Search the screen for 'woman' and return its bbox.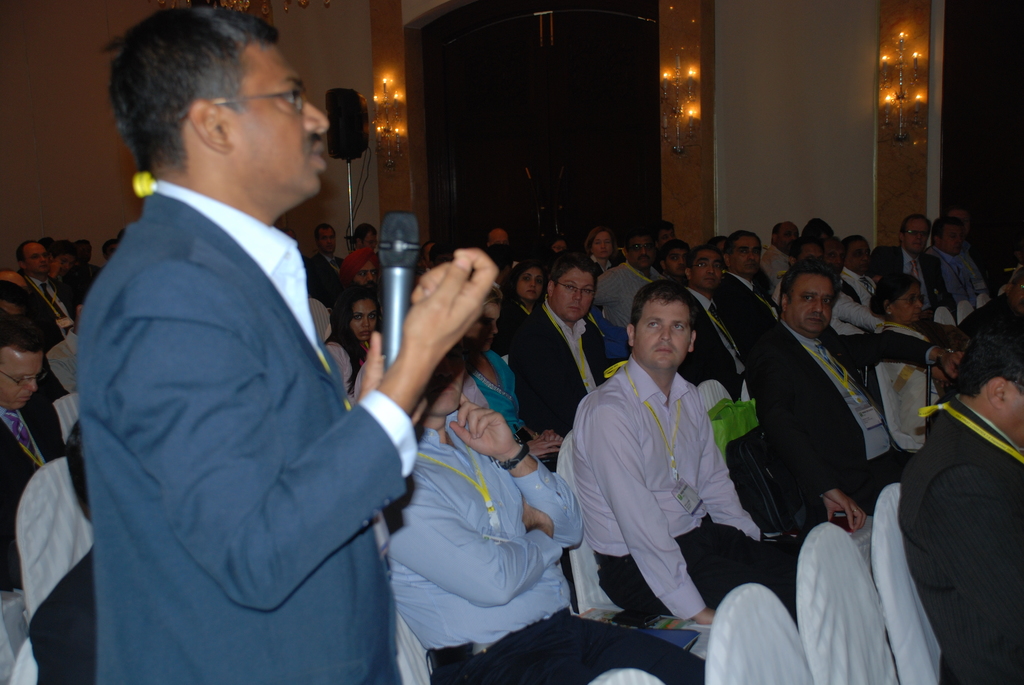
Found: 326 290 382 395.
